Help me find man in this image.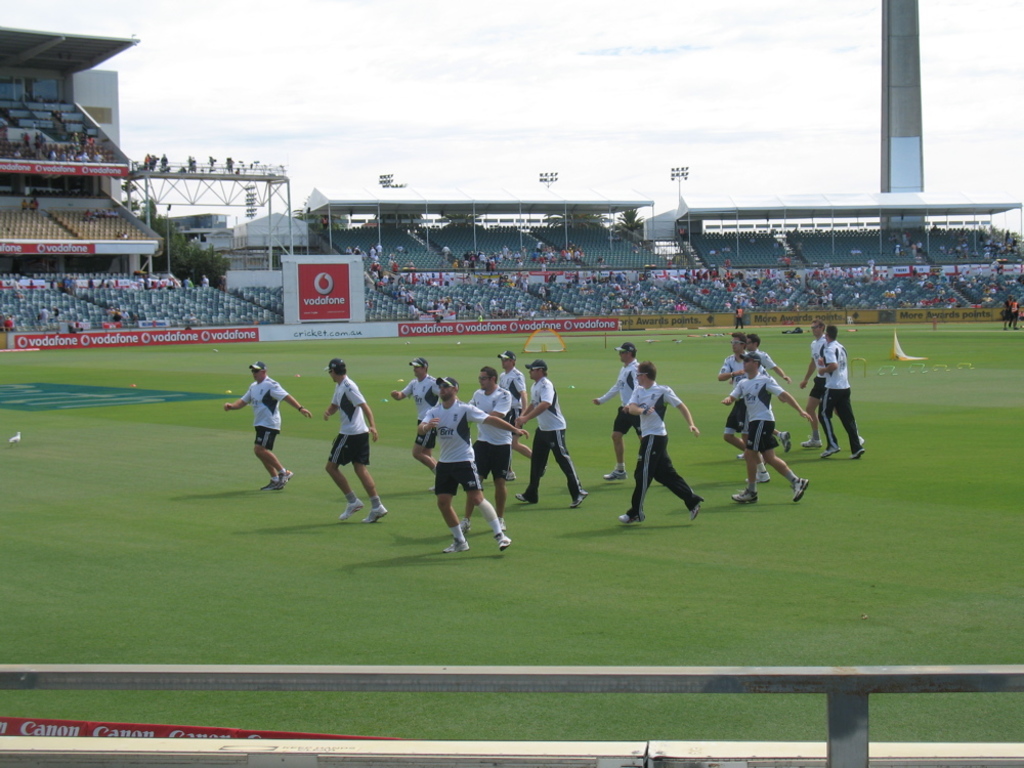
Found it: [x1=802, y1=317, x2=833, y2=449].
